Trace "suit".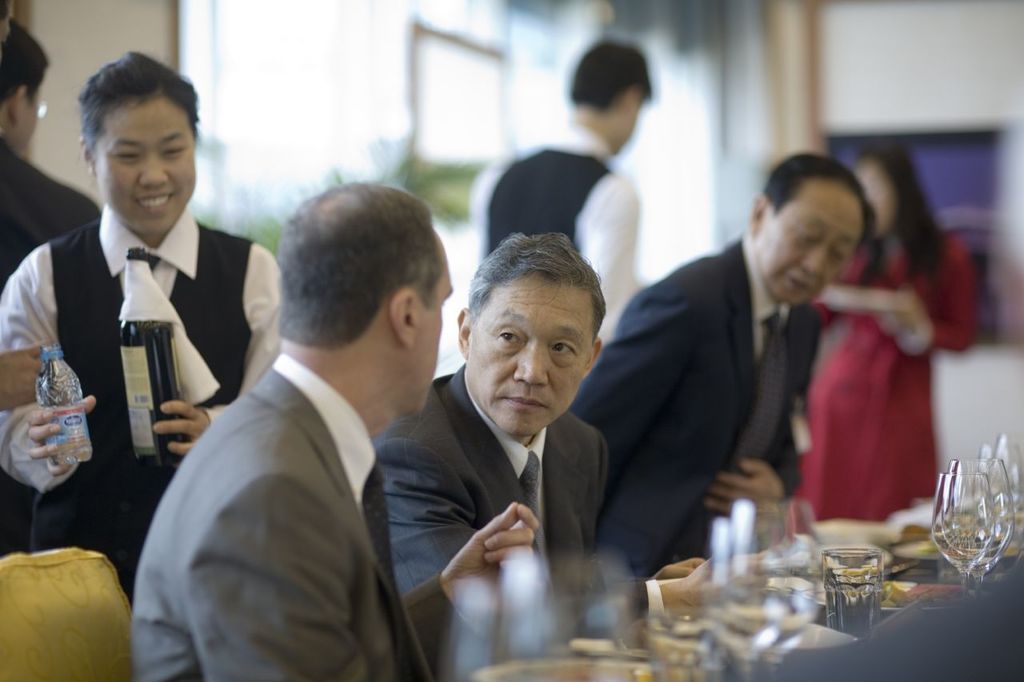
Traced to x1=129, y1=353, x2=493, y2=681.
